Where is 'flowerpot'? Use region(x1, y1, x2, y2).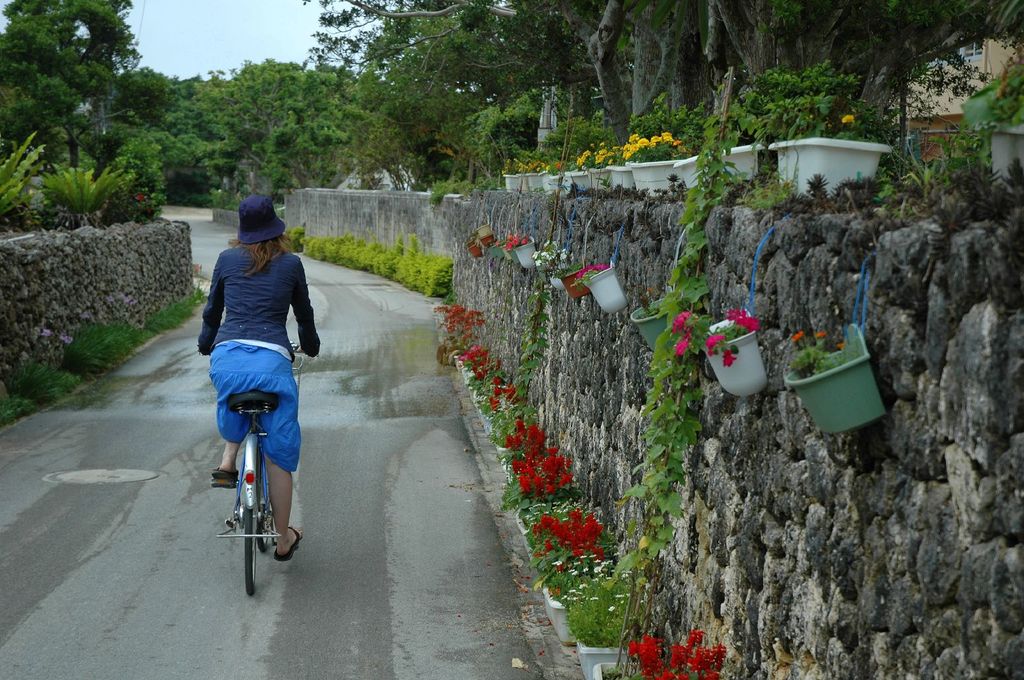
region(467, 239, 485, 260).
